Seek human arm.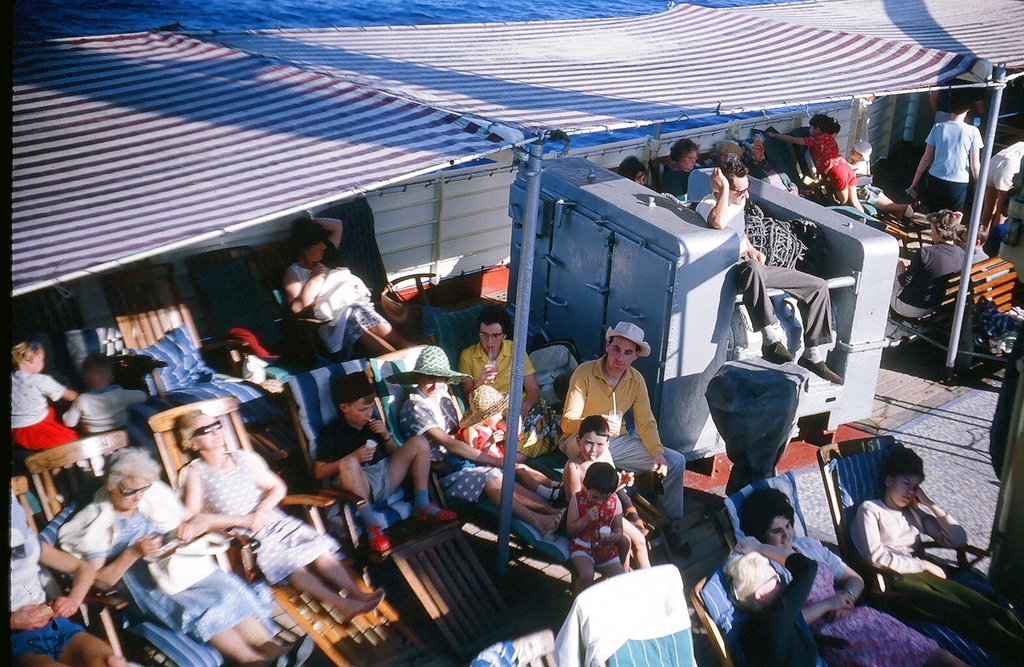
{"x1": 38, "y1": 545, "x2": 96, "y2": 614}.
